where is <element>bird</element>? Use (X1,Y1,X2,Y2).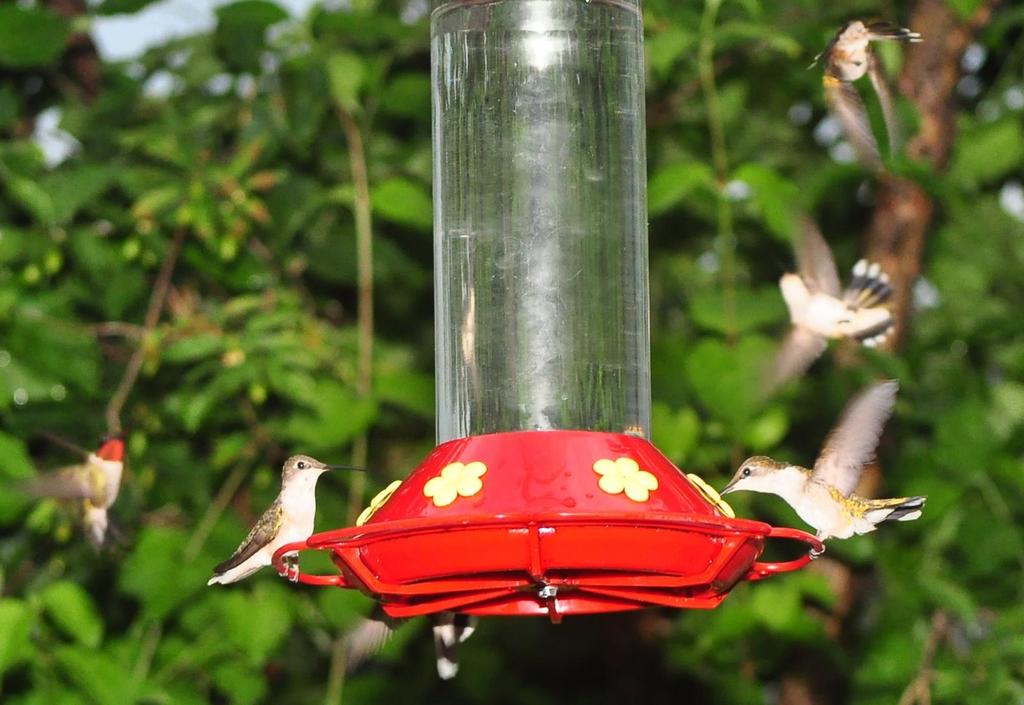
(808,16,924,90).
